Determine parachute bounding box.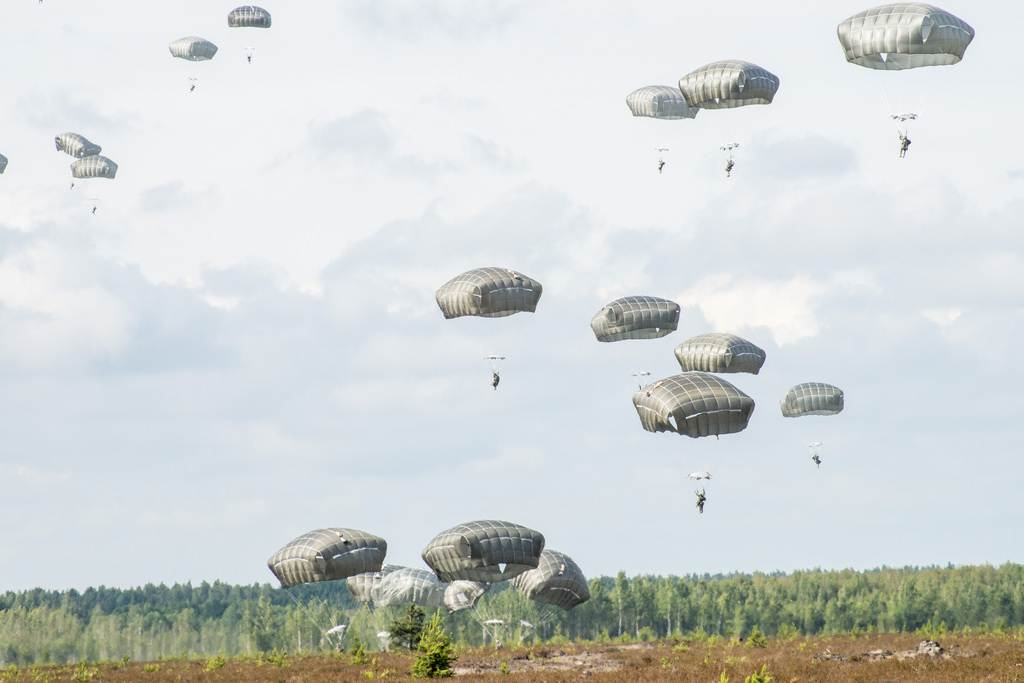
Determined: 434 264 544 385.
